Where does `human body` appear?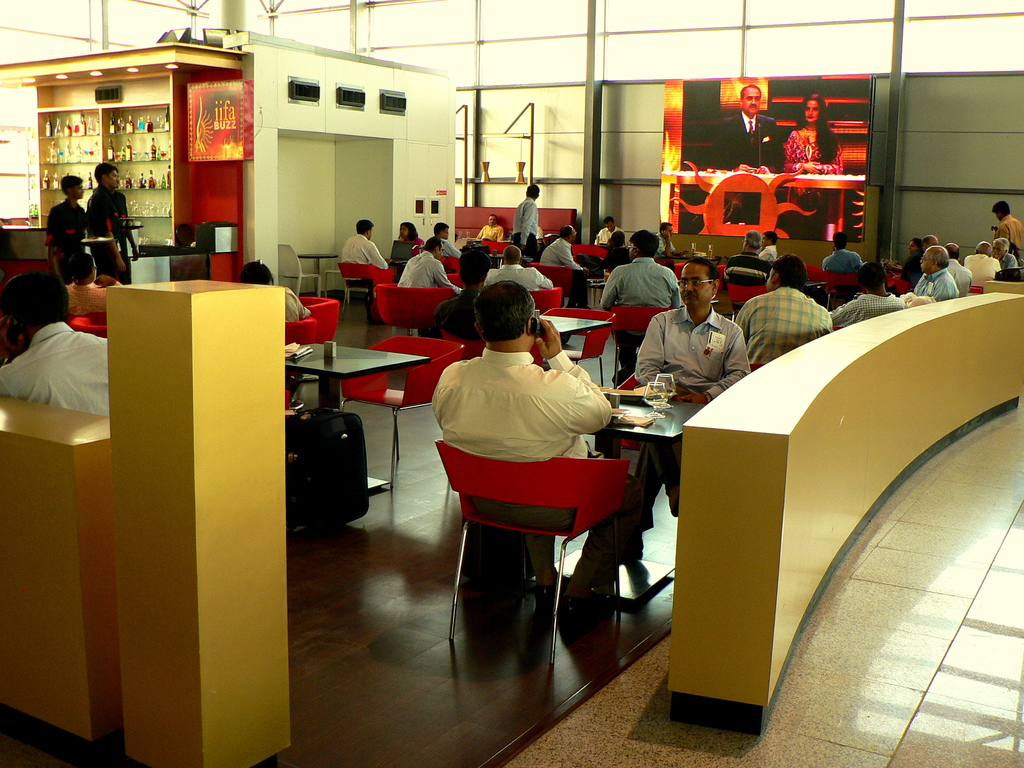
Appears at 481/243/552/289.
